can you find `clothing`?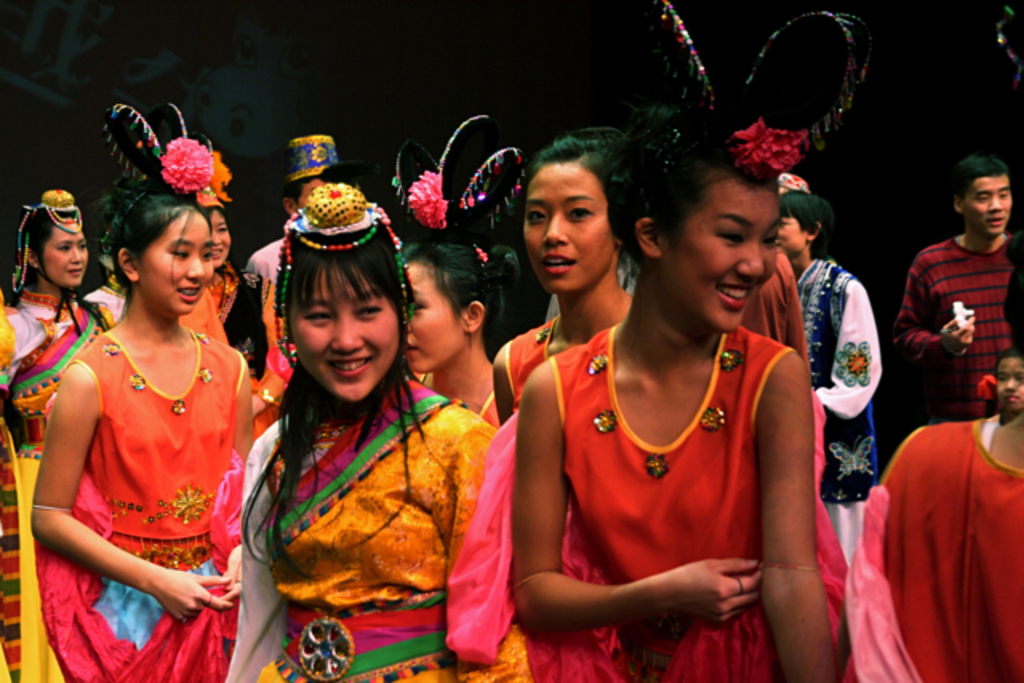
Yes, bounding box: [83, 278, 128, 330].
